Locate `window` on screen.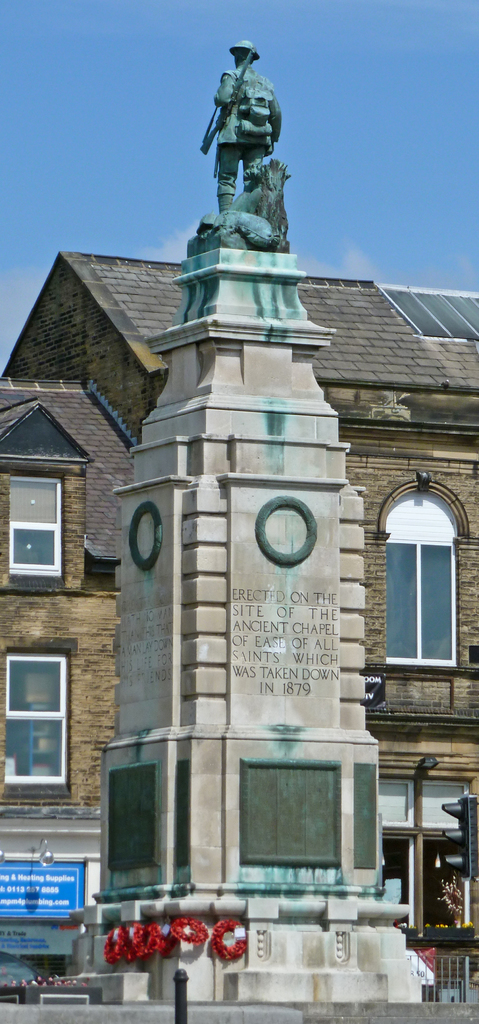
On screen at locate(12, 471, 64, 585).
